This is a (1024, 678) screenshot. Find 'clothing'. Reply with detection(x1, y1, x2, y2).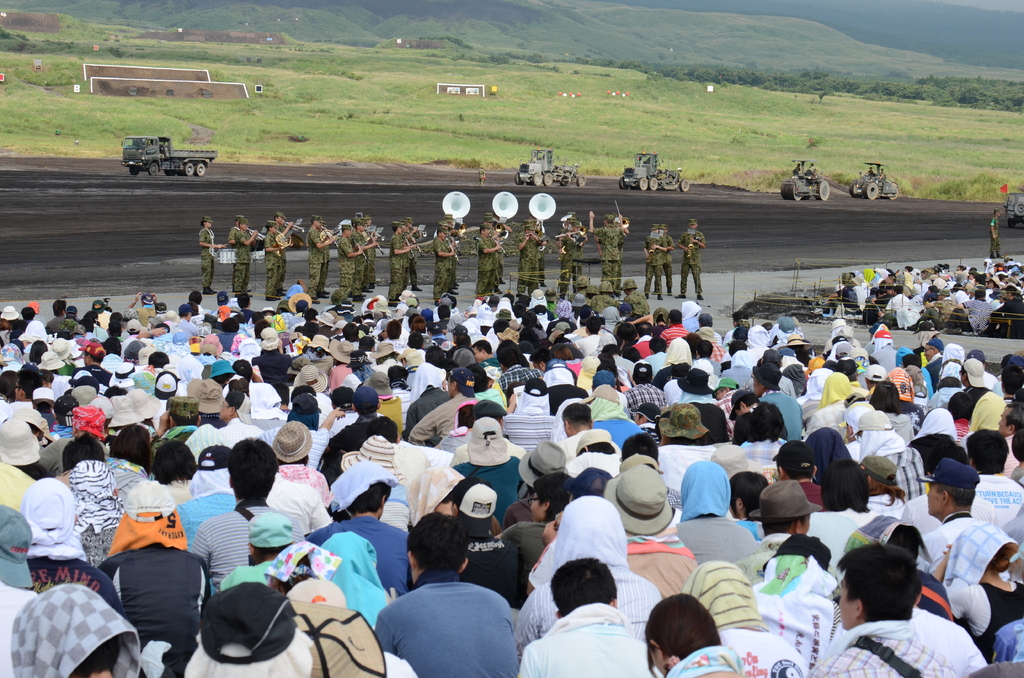
detection(276, 223, 287, 289).
